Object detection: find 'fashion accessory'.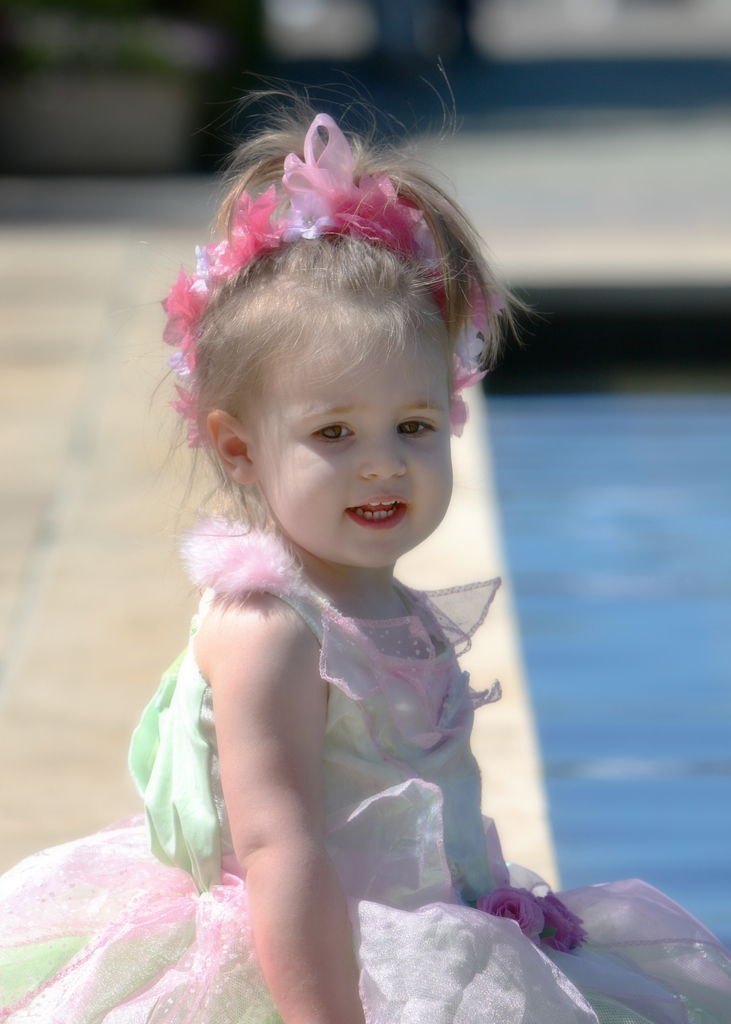
box(156, 110, 490, 460).
